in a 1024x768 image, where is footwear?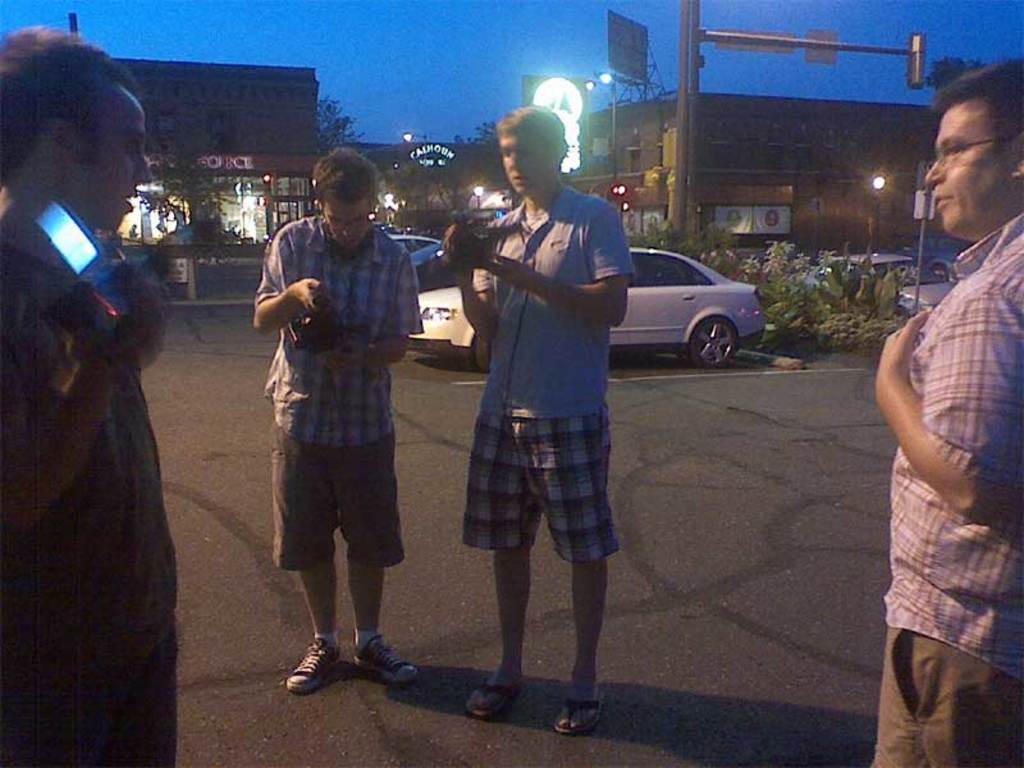
x1=353, y1=639, x2=429, y2=695.
